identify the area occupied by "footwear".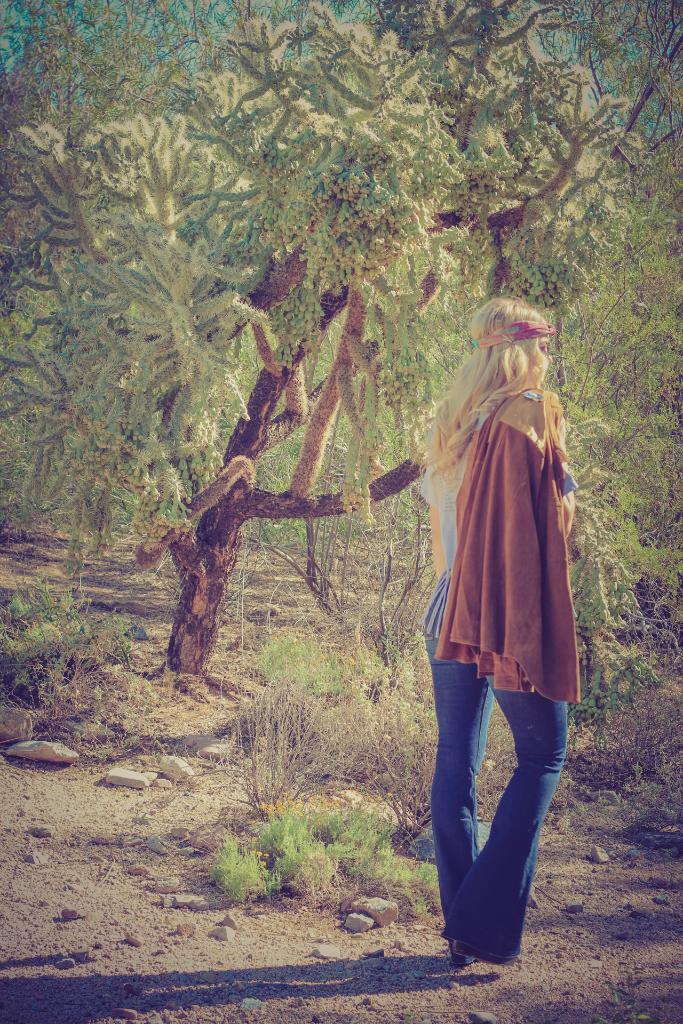
Area: detection(454, 941, 516, 969).
